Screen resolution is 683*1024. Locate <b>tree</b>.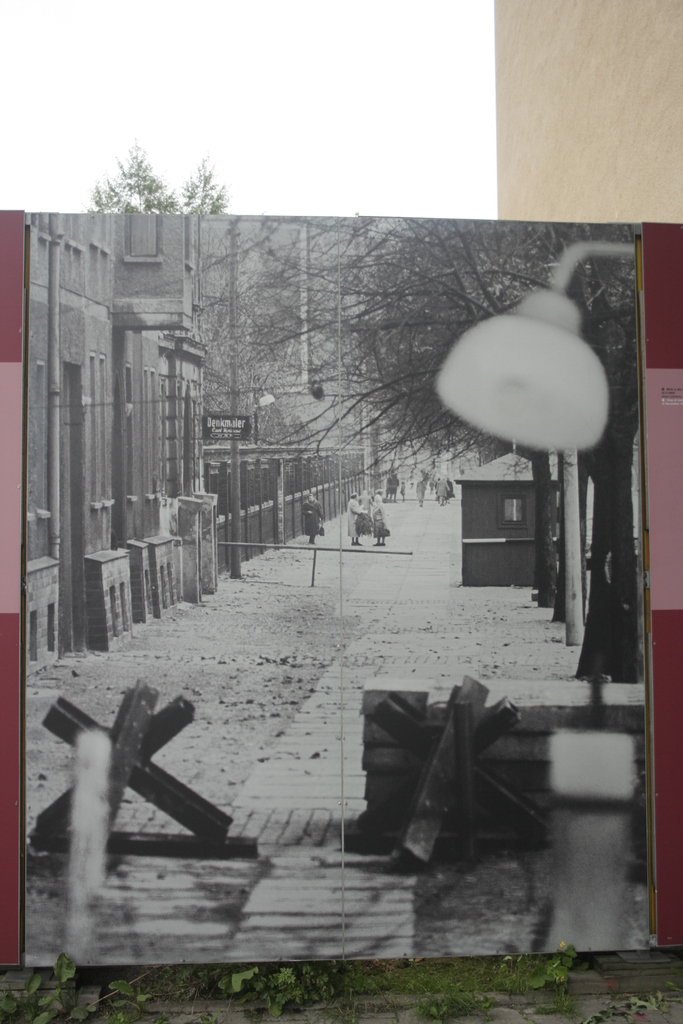
left=81, top=131, right=231, bottom=228.
